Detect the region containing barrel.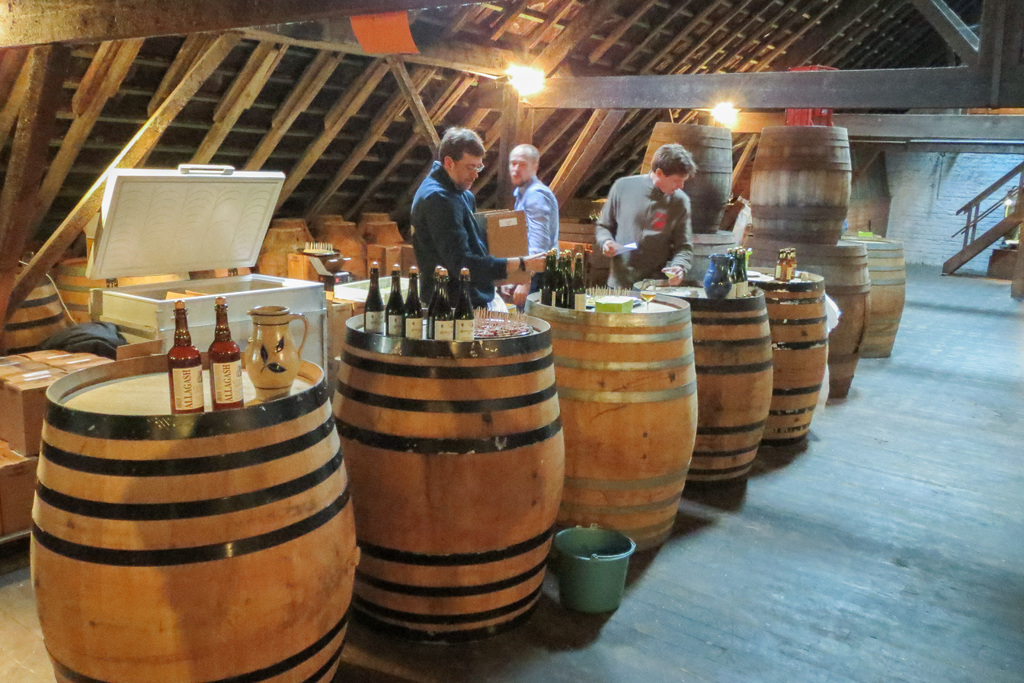
748 122 858 247.
